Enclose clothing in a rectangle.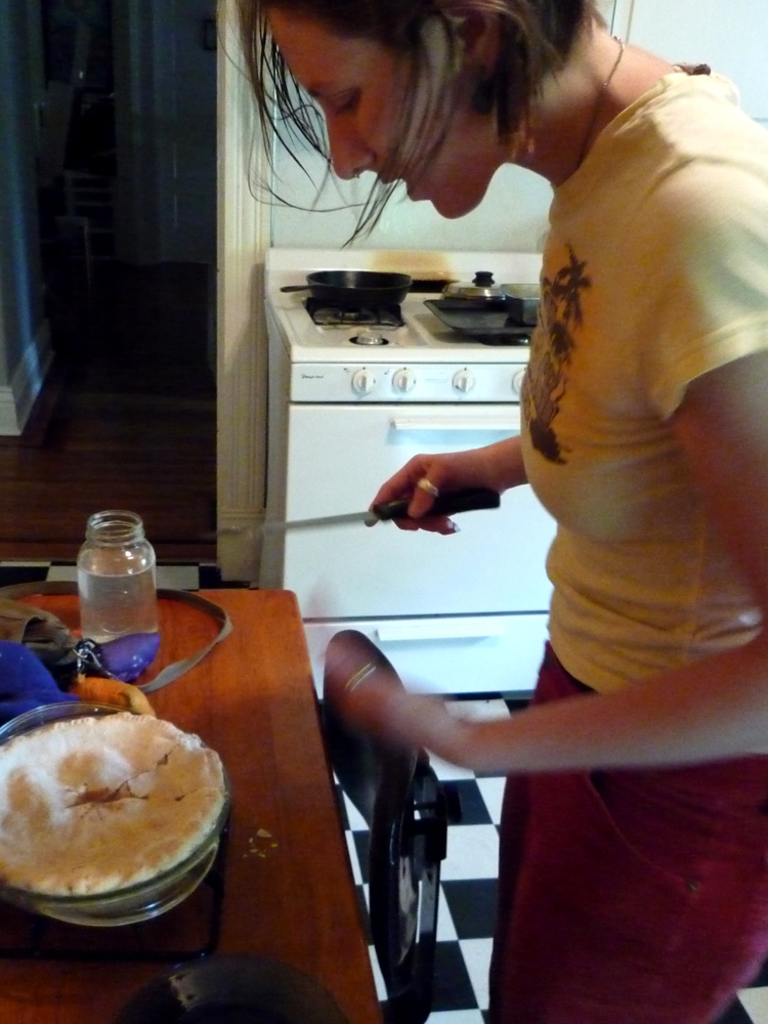
region(483, 62, 767, 1023).
